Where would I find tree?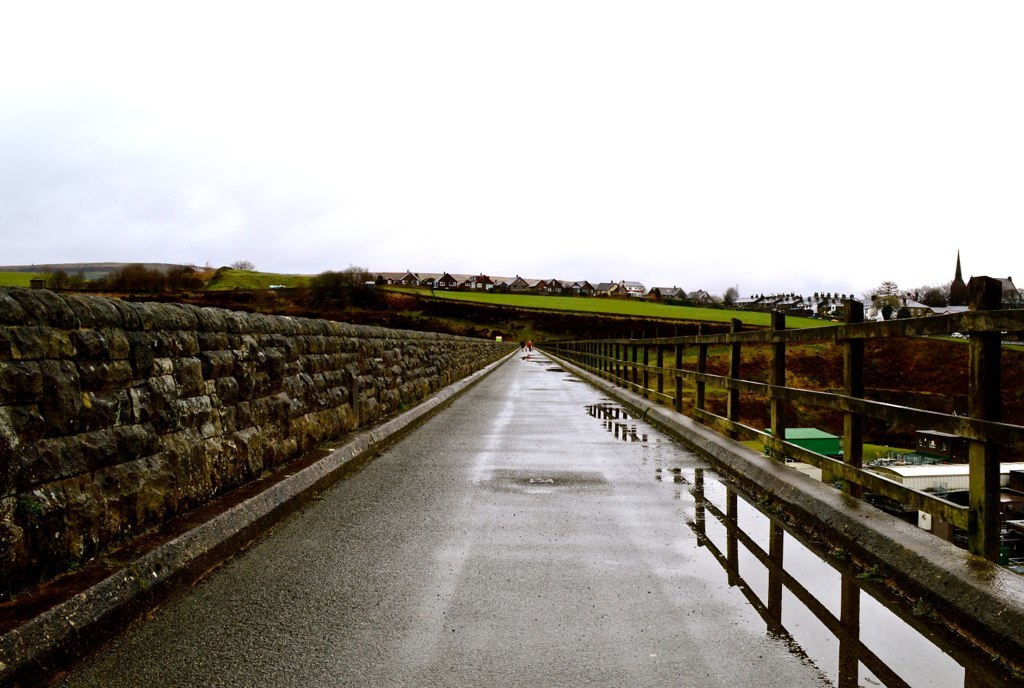
At bbox=(866, 280, 902, 317).
